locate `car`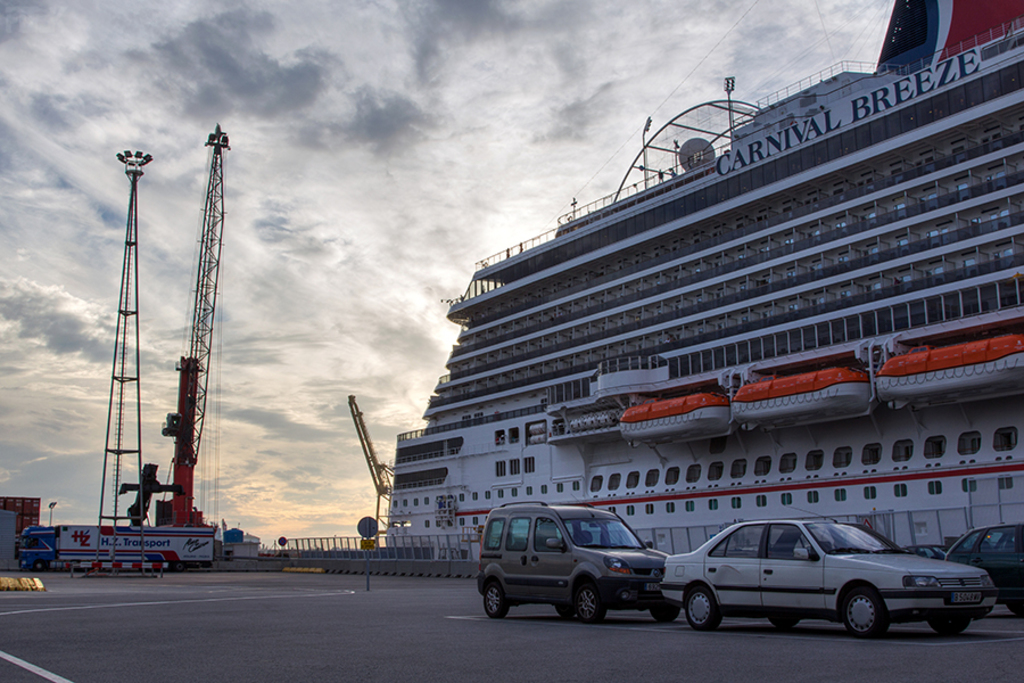
box(476, 497, 679, 625)
